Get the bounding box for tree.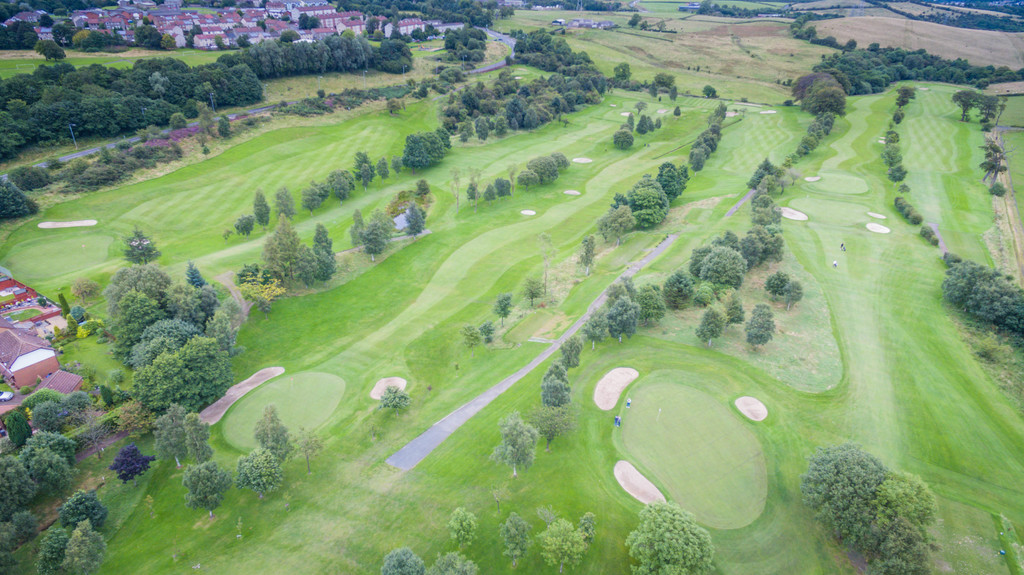
<bbox>308, 216, 337, 284</bbox>.
